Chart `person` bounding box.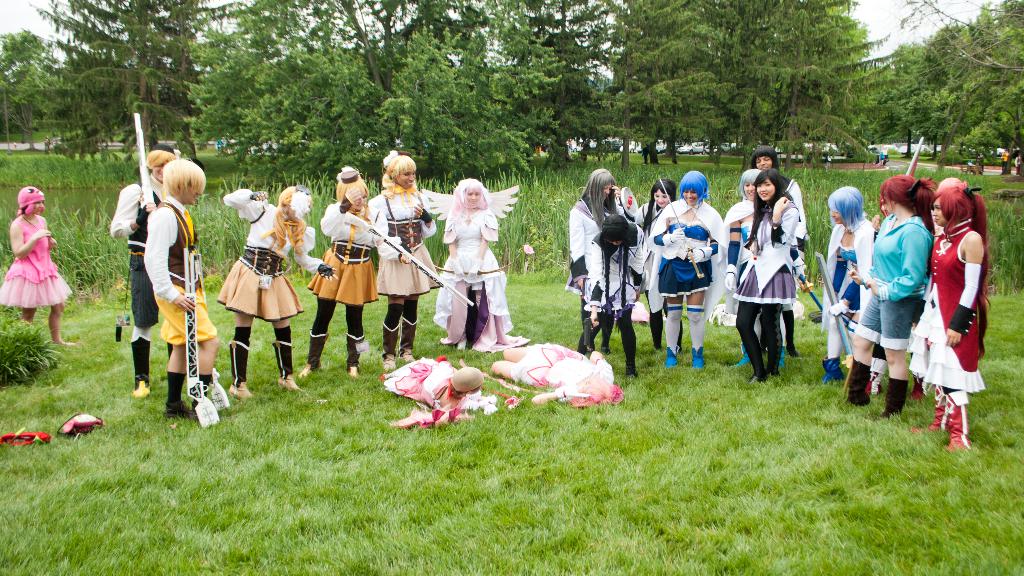
Charted: Rect(144, 152, 235, 423).
